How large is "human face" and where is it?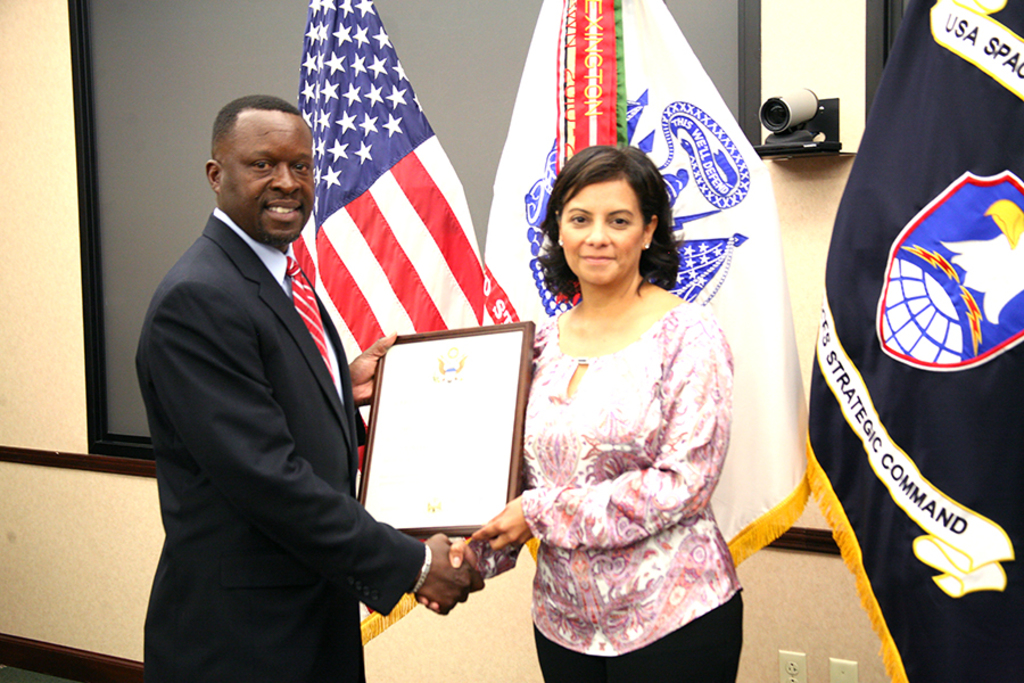
Bounding box: [x1=217, y1=108, x2=315, y2=242].
